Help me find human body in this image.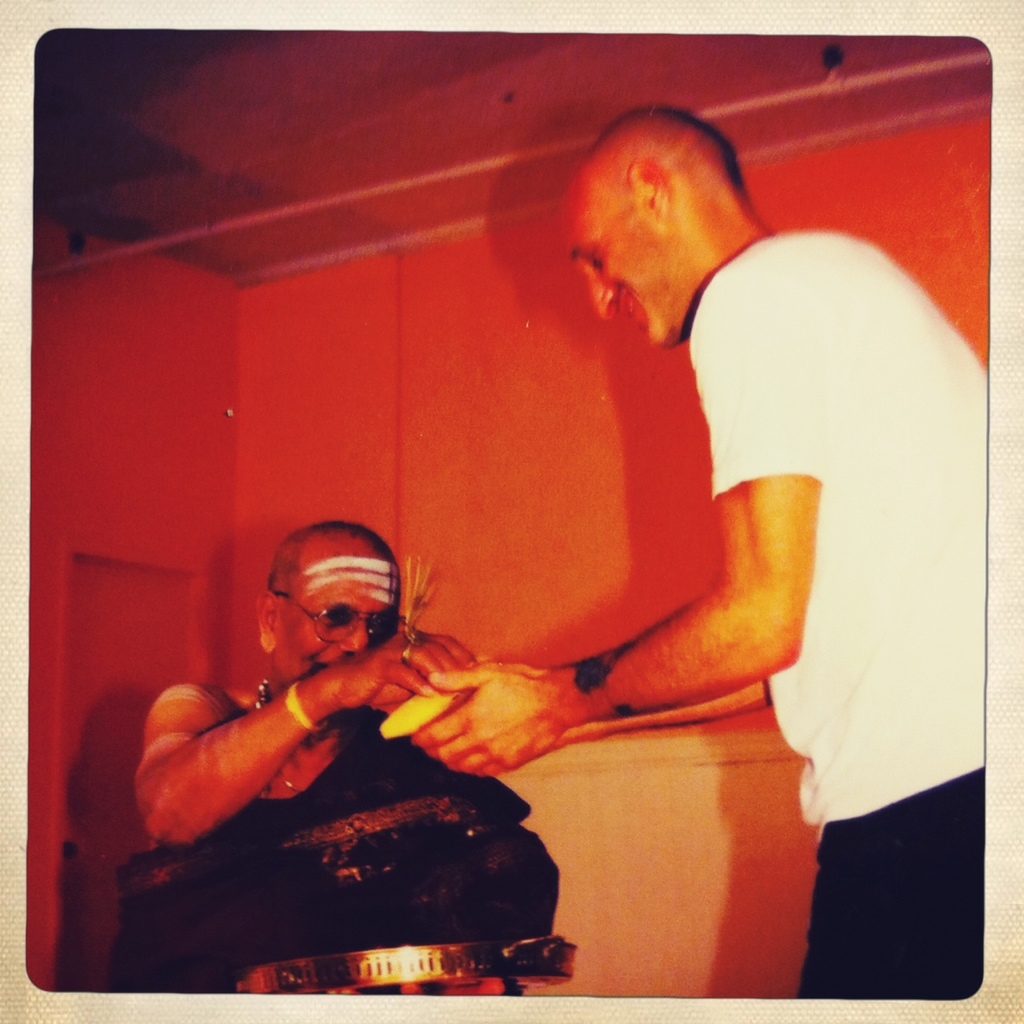
Found it: {"left": 470, "top": 103, "right": 888, "bottom": 846}.
